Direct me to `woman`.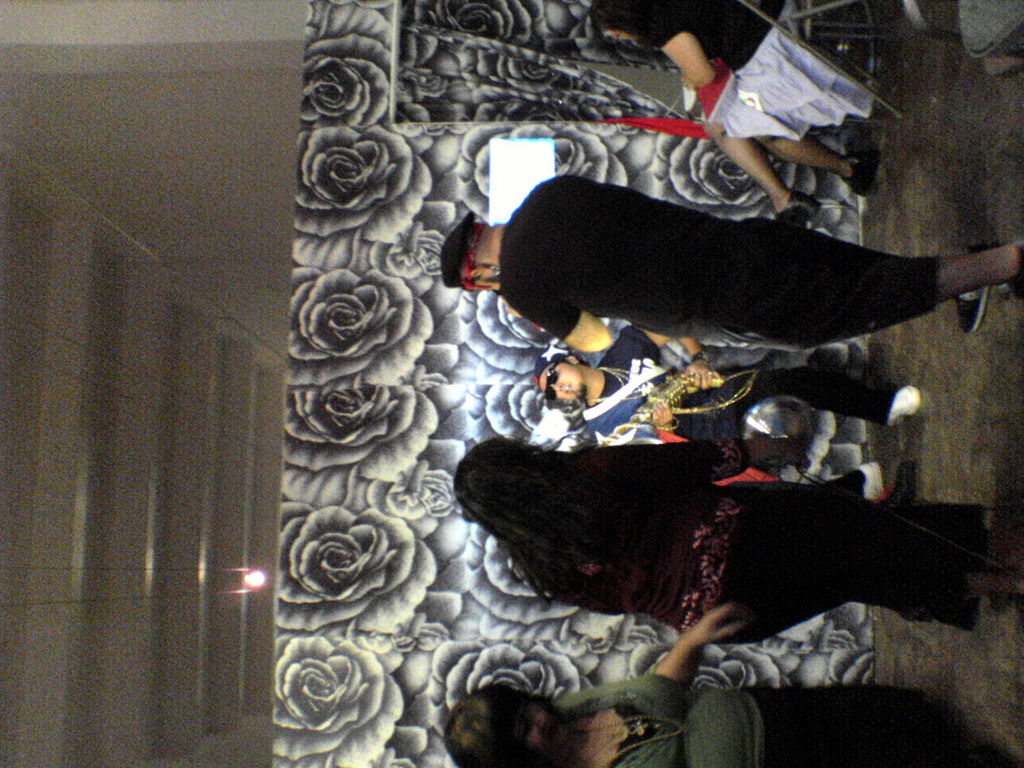
Direction: 586/0/884/221.
